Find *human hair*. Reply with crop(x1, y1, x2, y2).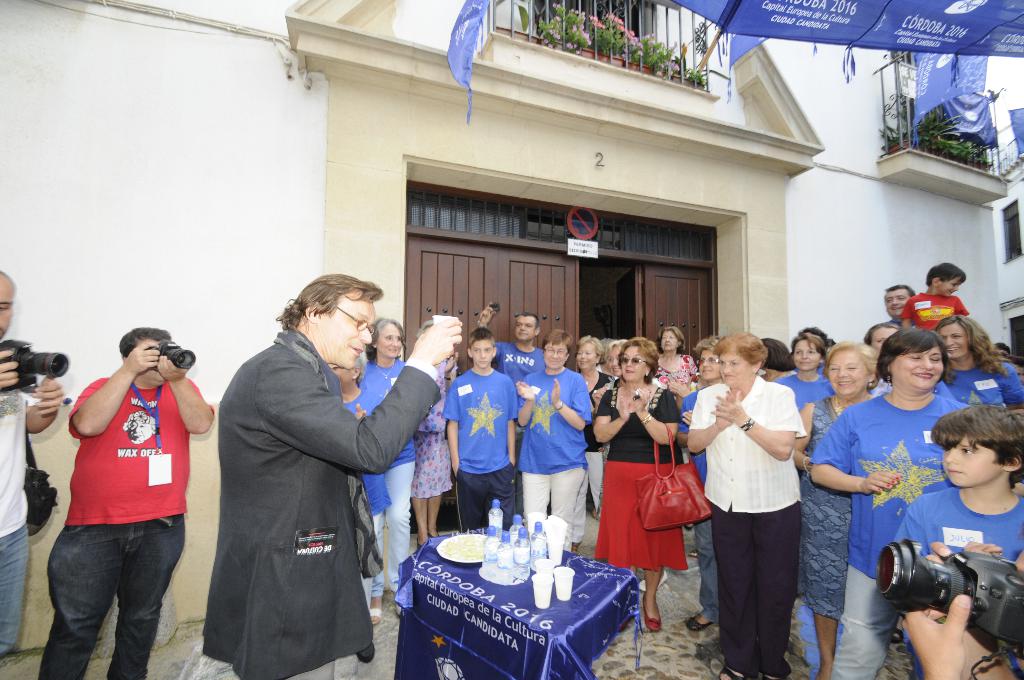
crop(924, 261, 965, 284).
